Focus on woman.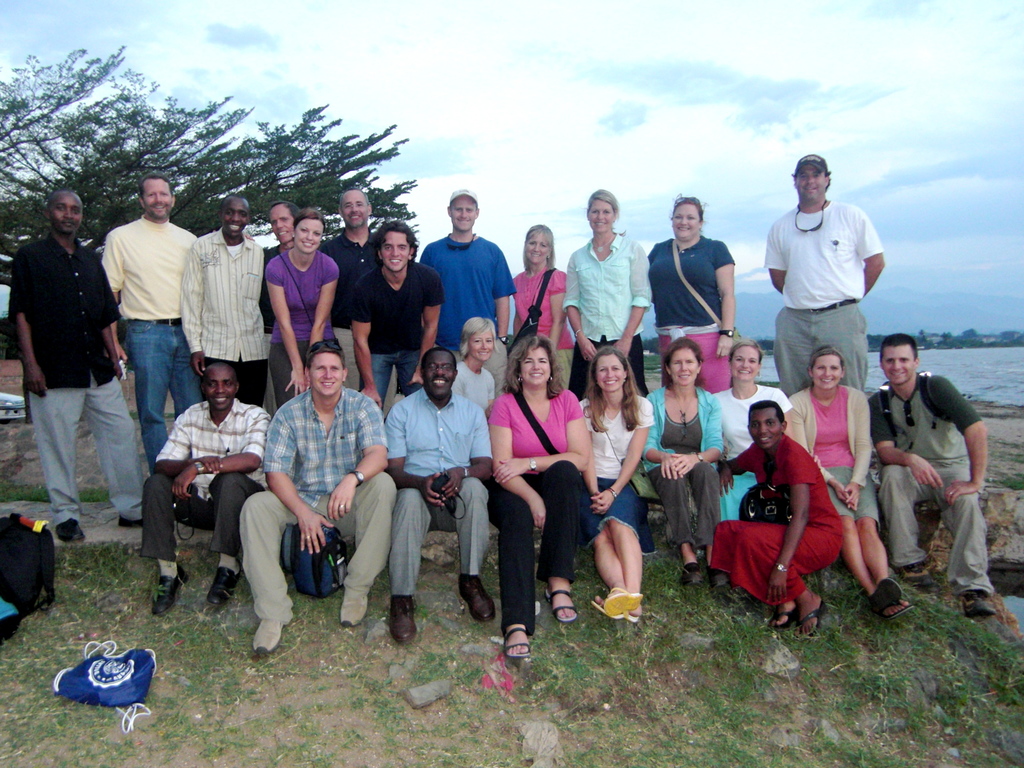
Focused at Rect(264, 206, 341, 411).
